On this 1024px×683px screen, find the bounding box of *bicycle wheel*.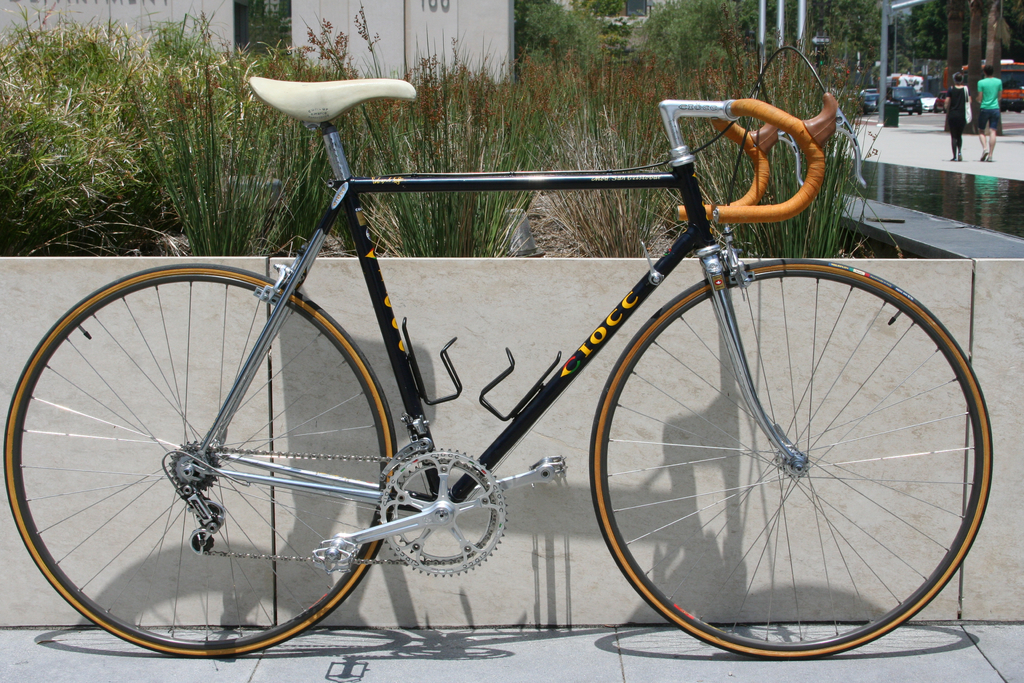
Bounding box: (0,260,394,657).
